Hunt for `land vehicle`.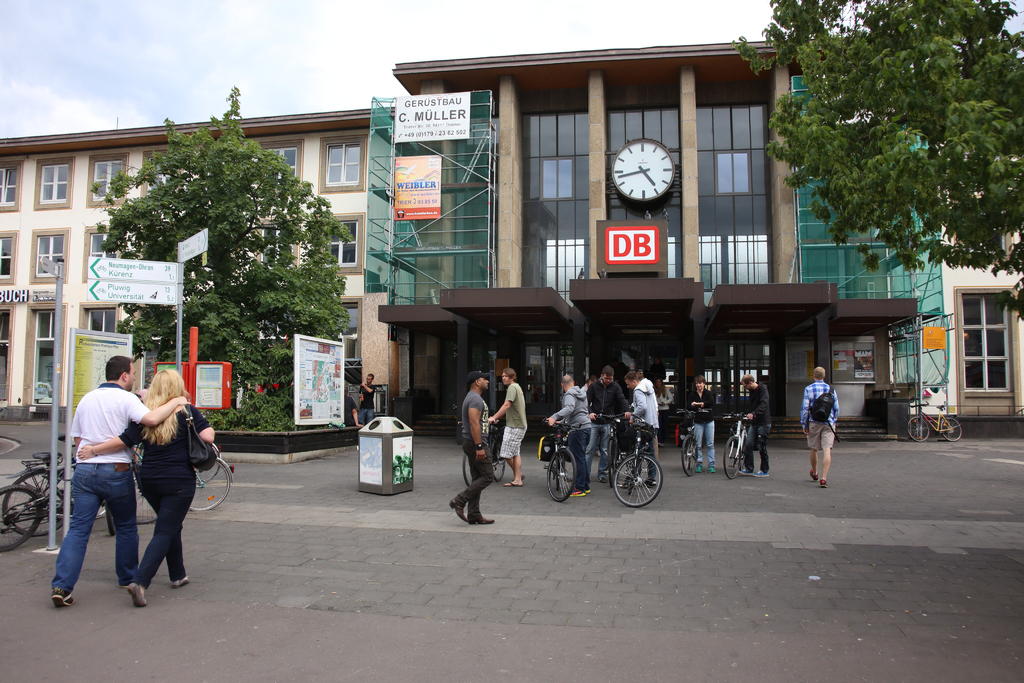
Hunted down at detection(543, 418, 578, 502).
